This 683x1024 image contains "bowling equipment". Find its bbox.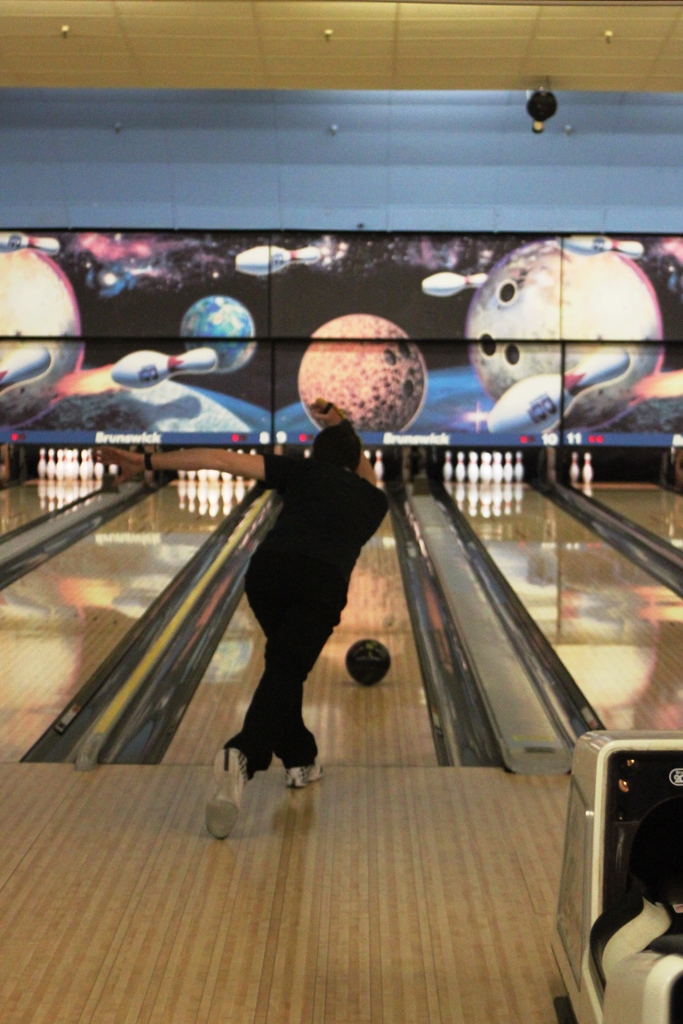
bbox=(346, 641, 391, 691).
